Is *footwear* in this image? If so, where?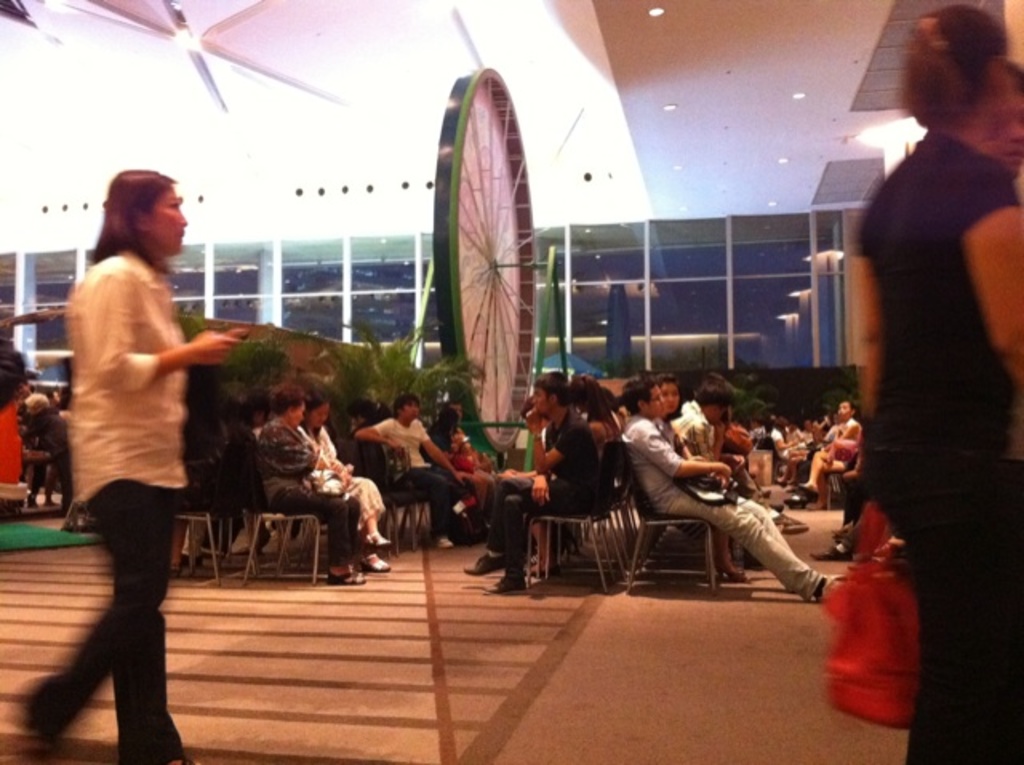
Yes, at x1=792 y1=480 x2=811 y2=503.
